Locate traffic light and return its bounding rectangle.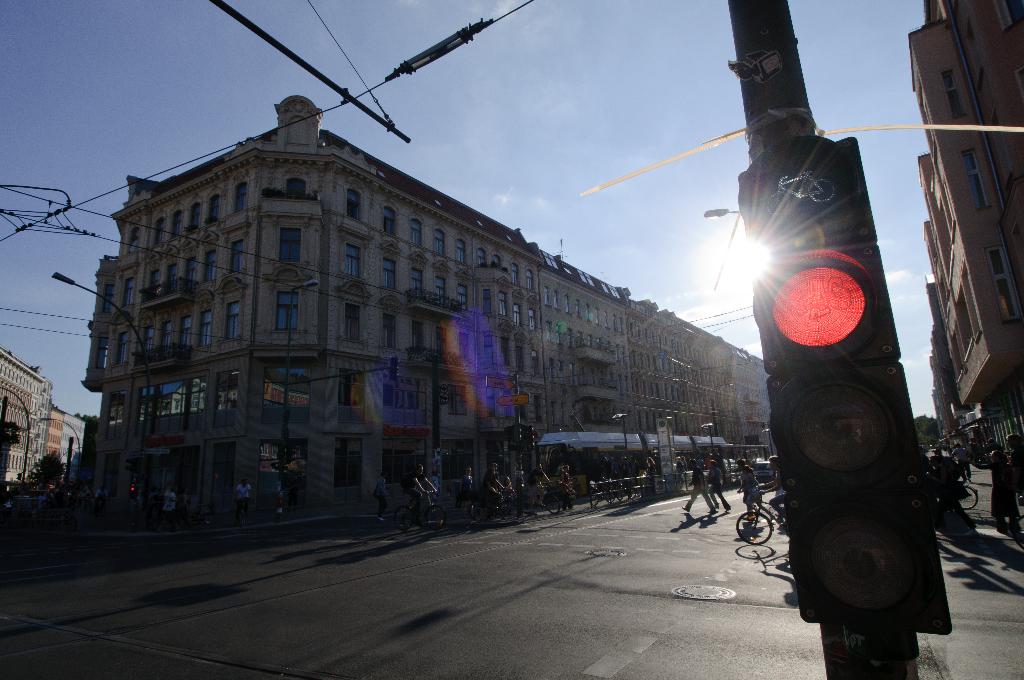
760/422/766/428.
